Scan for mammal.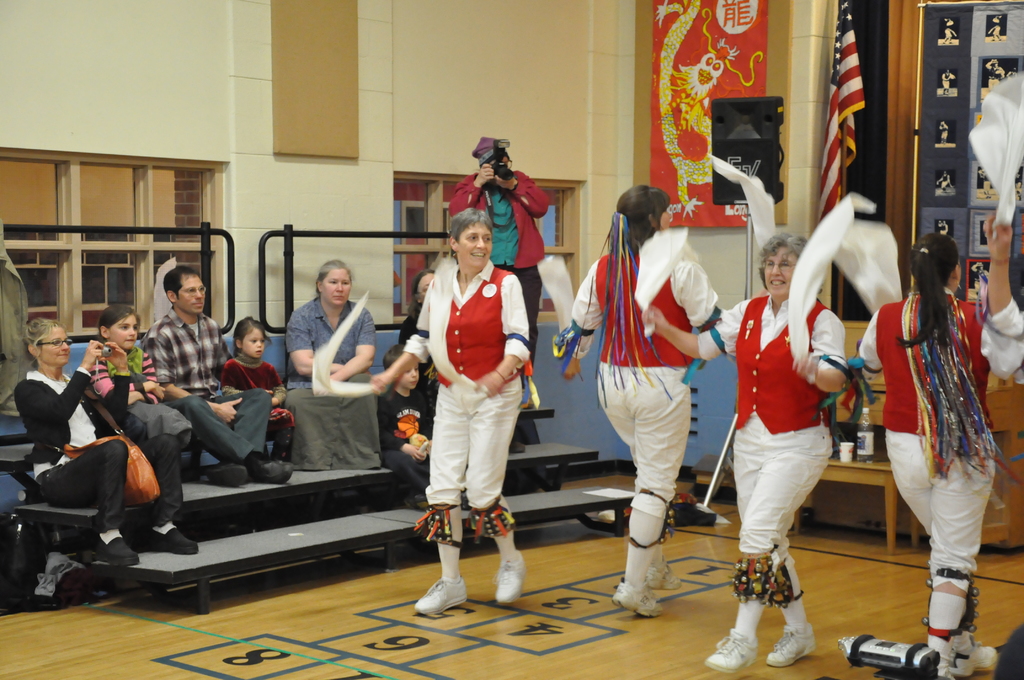
Scan result: [x1=643, y1=241, x2=845, y2=668].
